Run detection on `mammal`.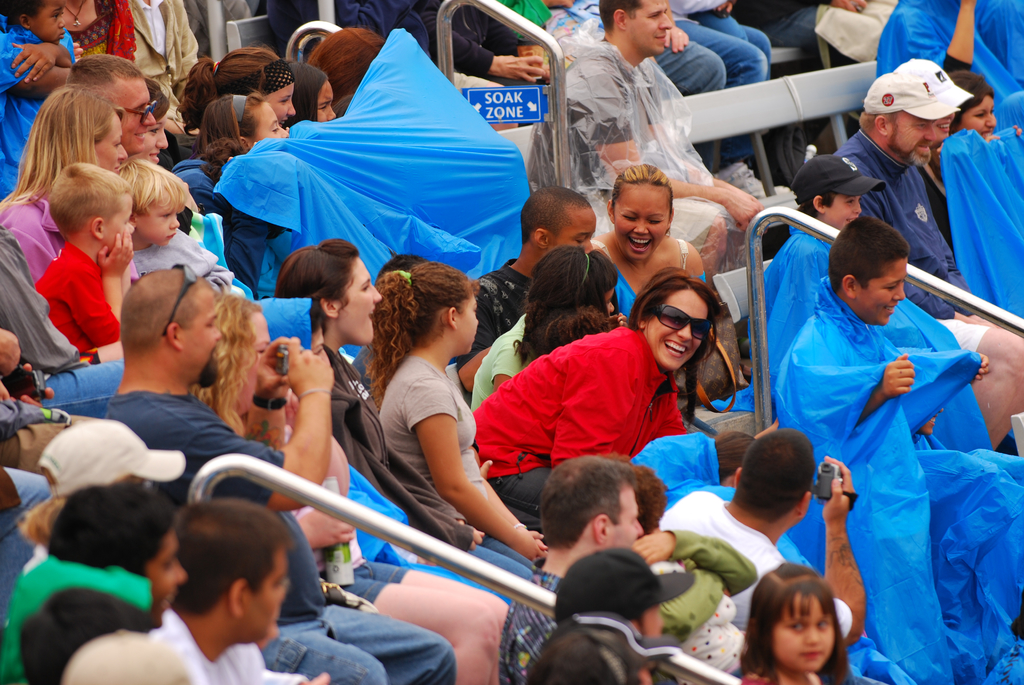
Result: detection(314, 25, 386, 120).
